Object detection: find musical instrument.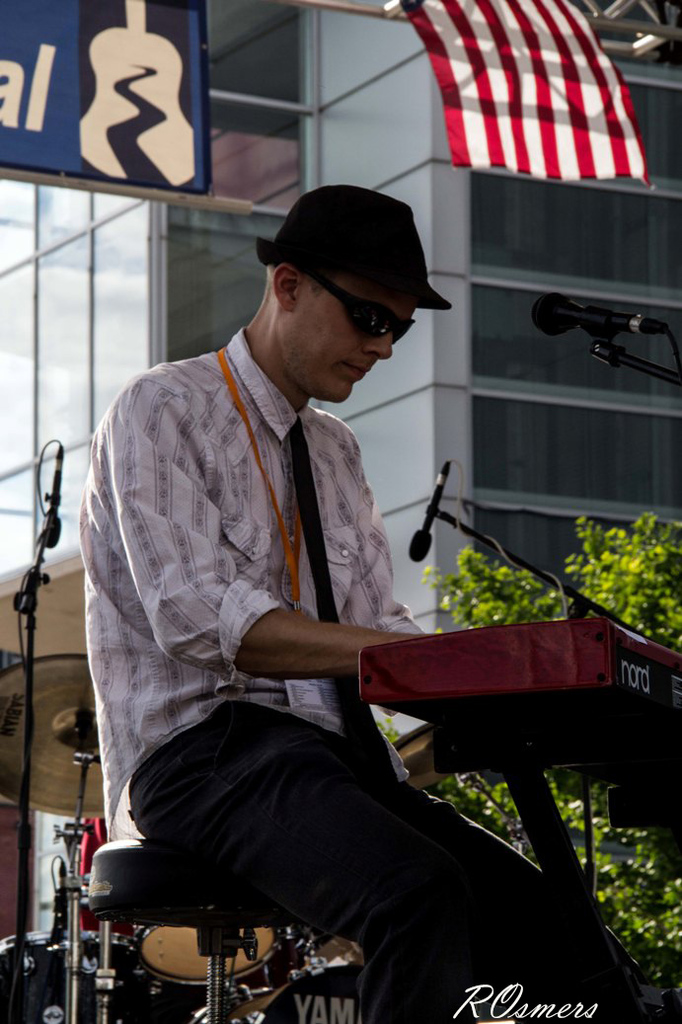
left=133, top=923, right=297, bottom=1023.
